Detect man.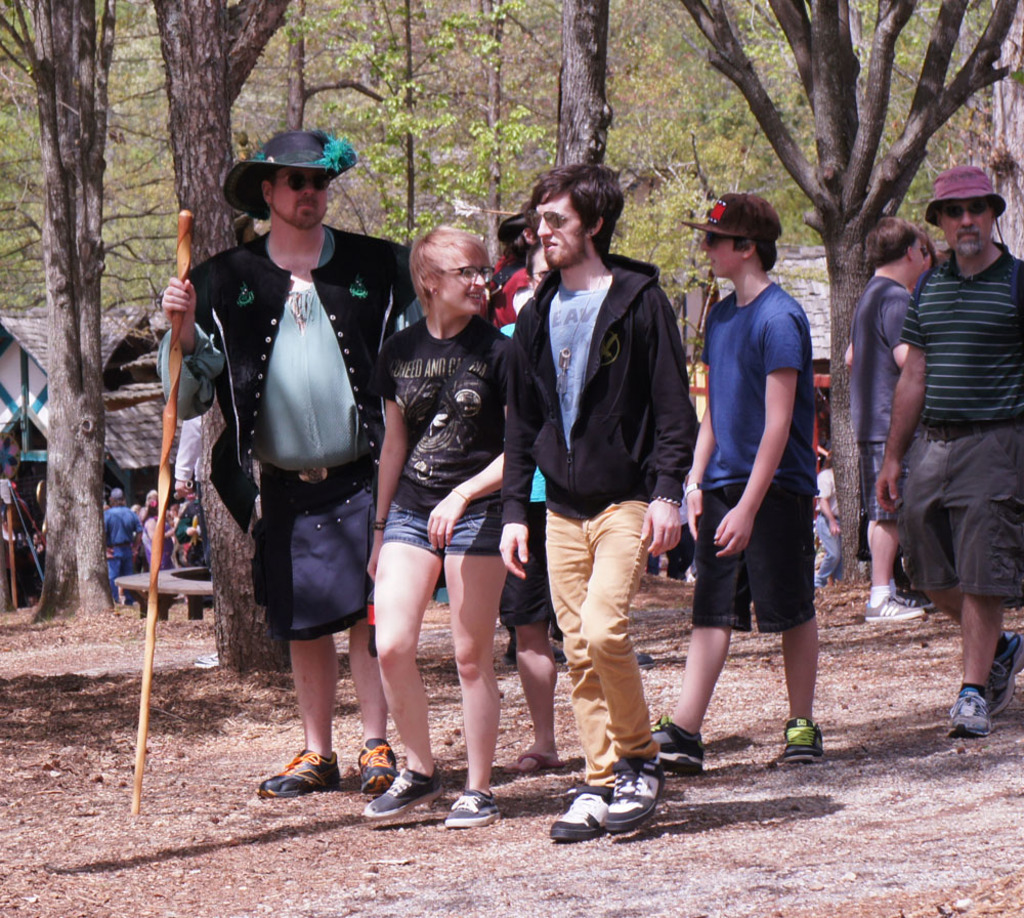
Detected at (x1=197, y1=124, x2=404, y2=825).
